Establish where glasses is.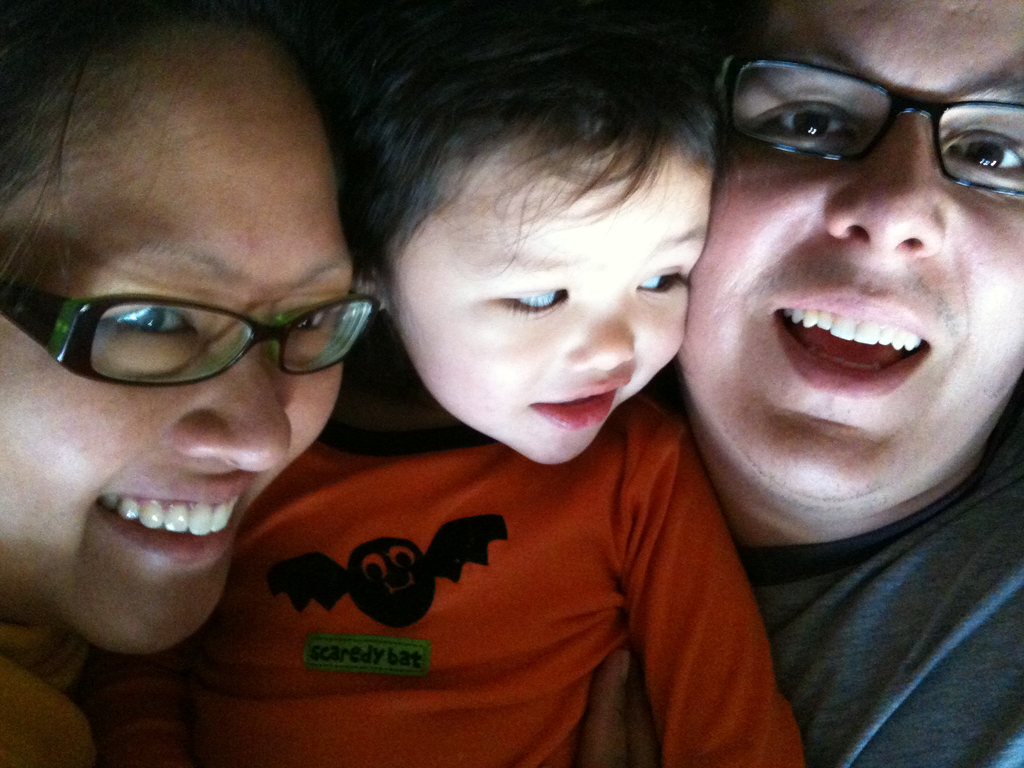
Established at x1=713, y1=56, x2=1023, y2=201.
